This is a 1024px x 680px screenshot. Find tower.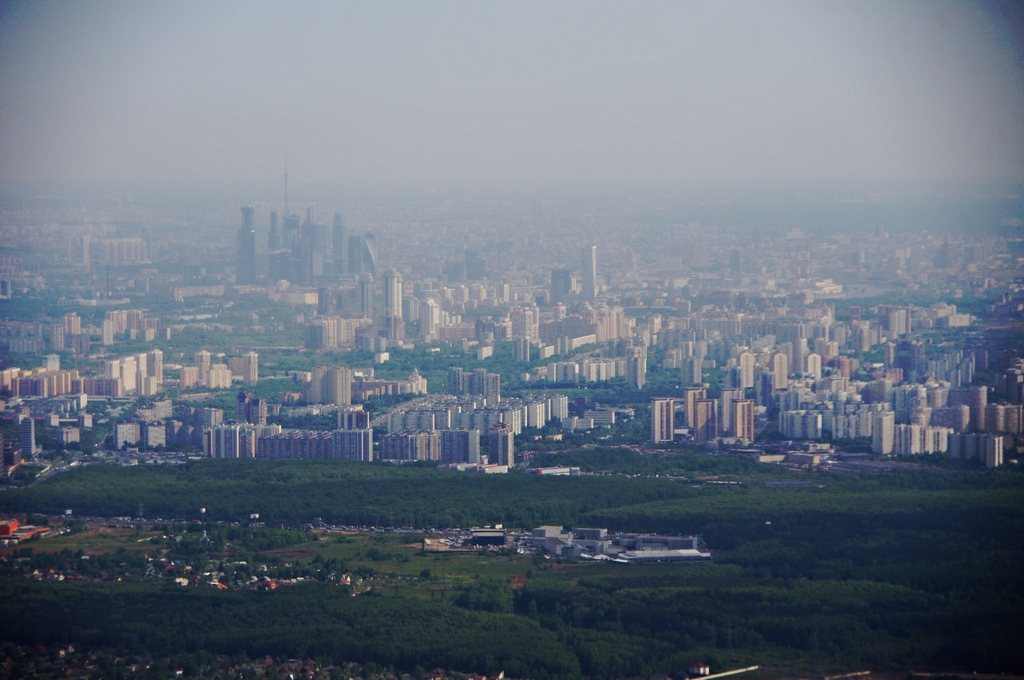
Bounding box: [left=104, top=305, right=127, bottom=336].
